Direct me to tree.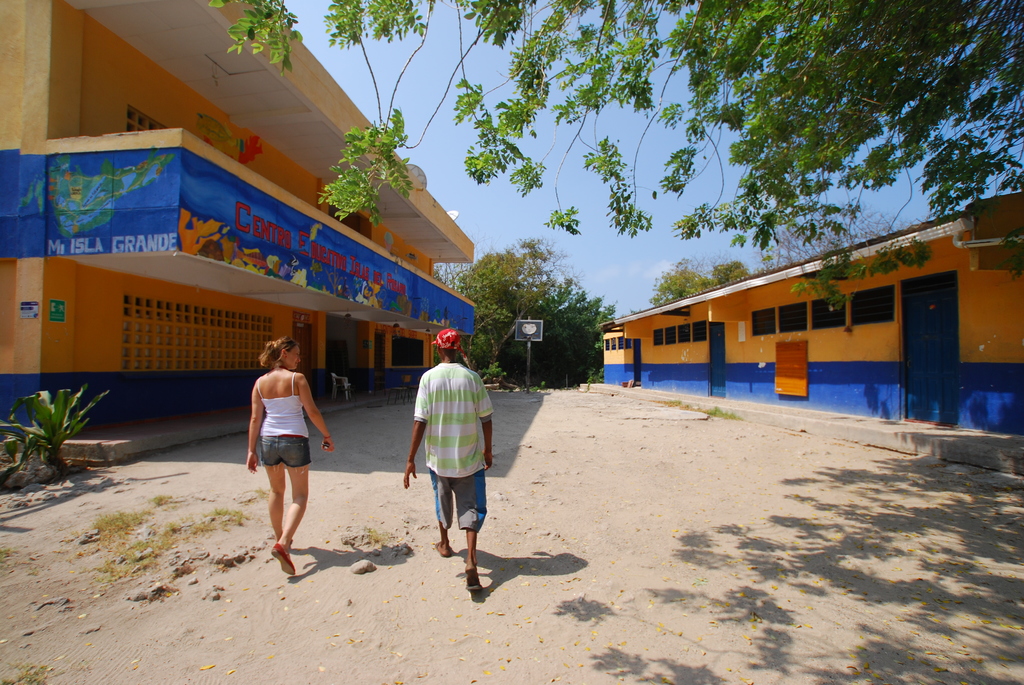
Direction: [524, 277, 609, 335].
